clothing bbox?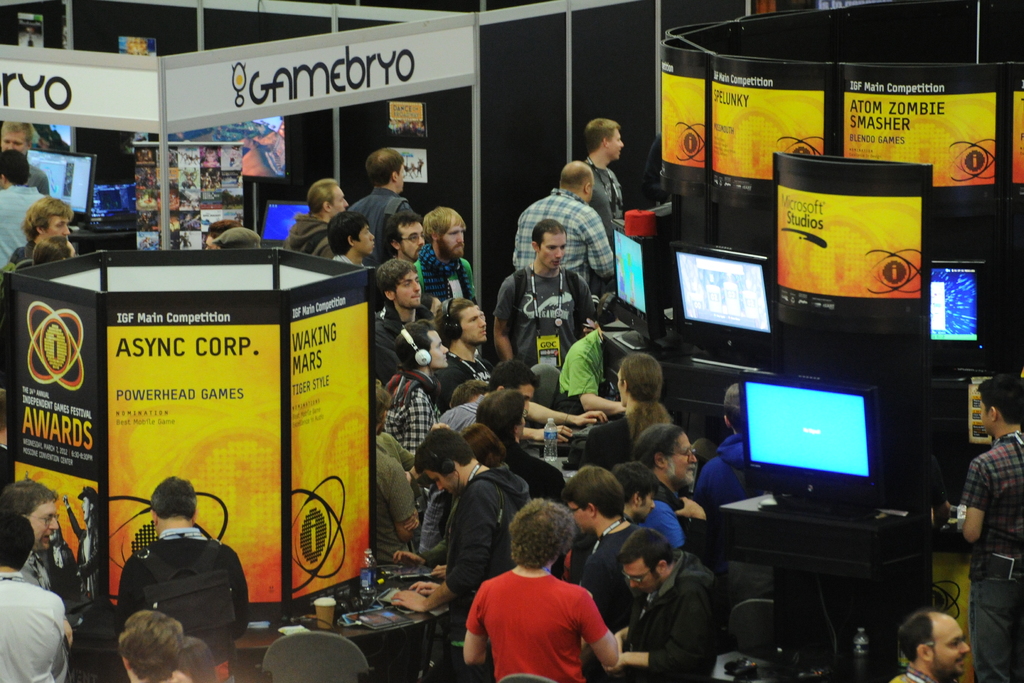
[left=282, top=213, right=342, bottom=265]
